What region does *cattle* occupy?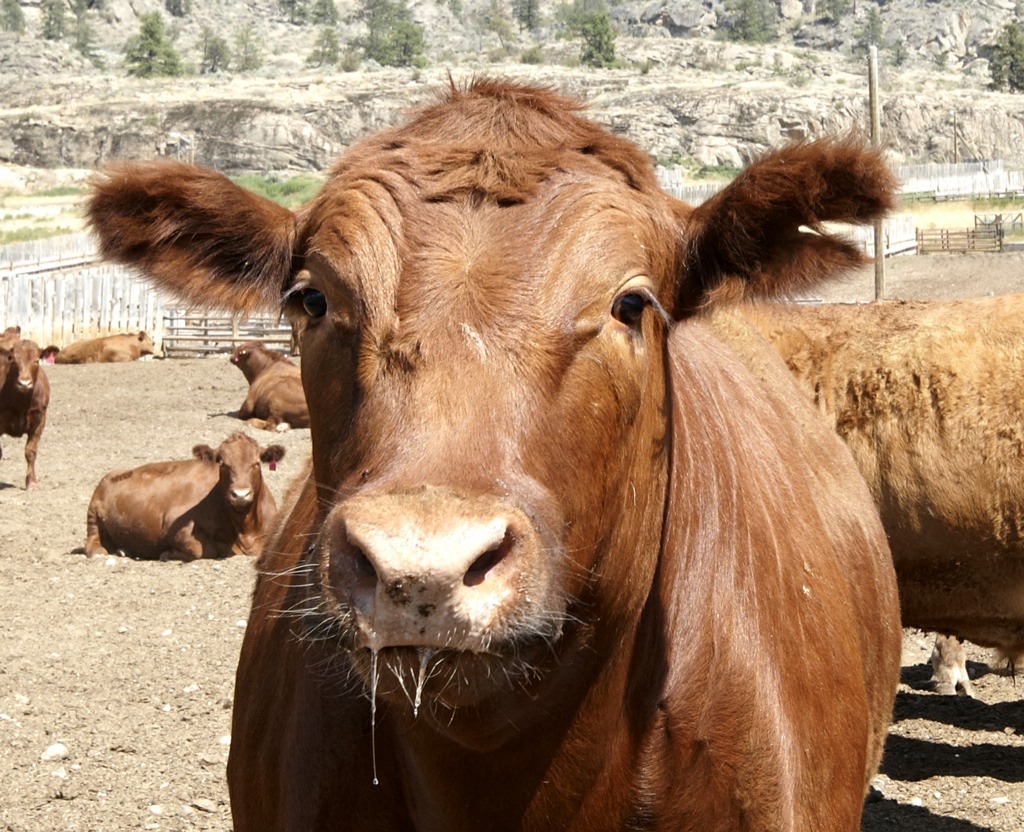
0,338,57,485.
